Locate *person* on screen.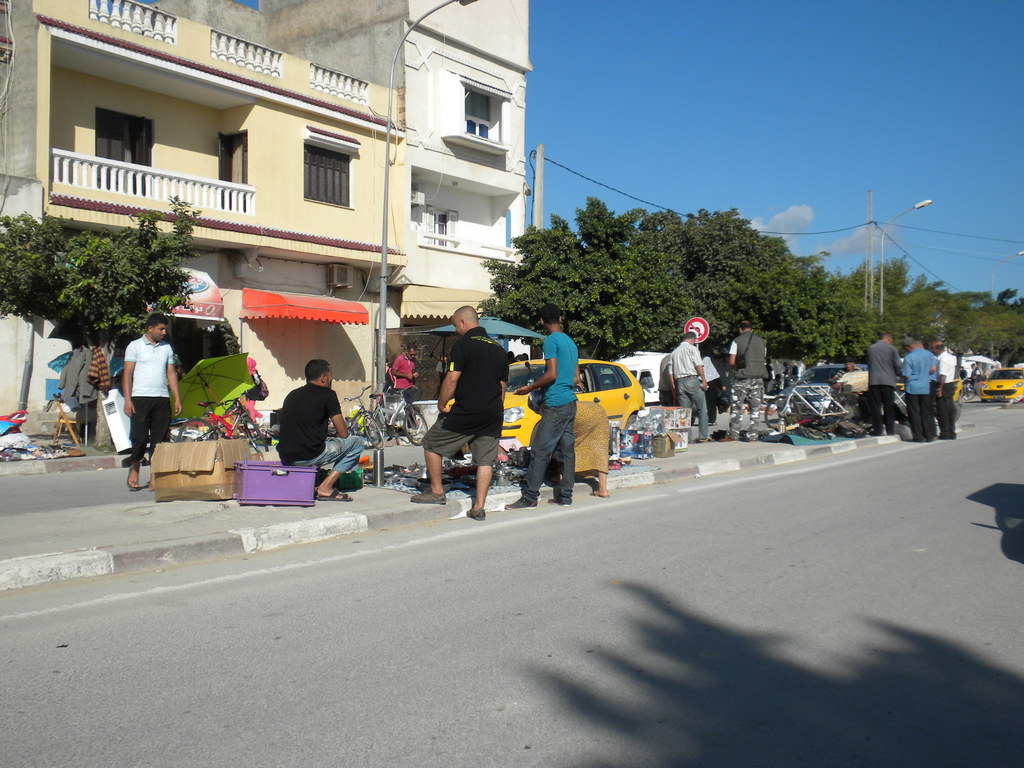
On screen at {"x1": 384, "y1": 343, "x2": 420, "y2": 401}.
